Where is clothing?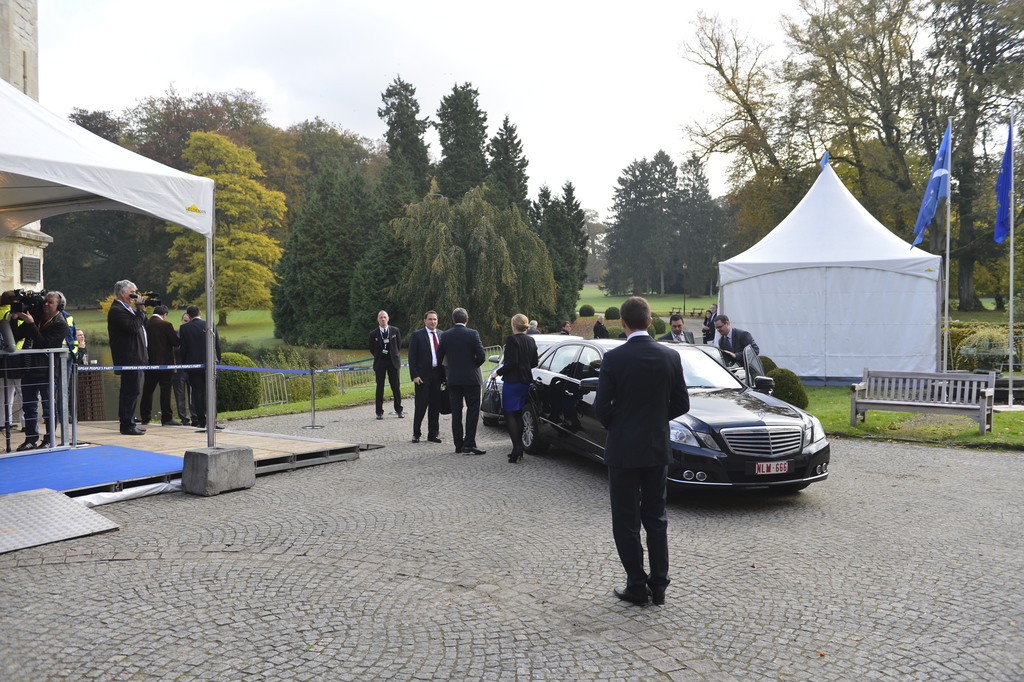
(x1=367, y1=324, x2=404, y2=417).
